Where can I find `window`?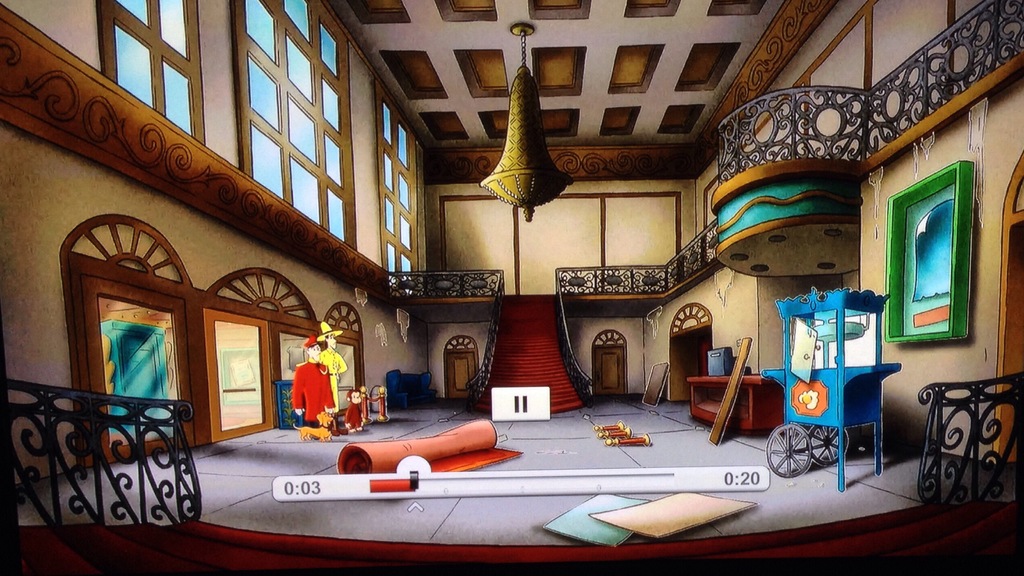
You can find it at bbox=[107, 0, 209, 142].
